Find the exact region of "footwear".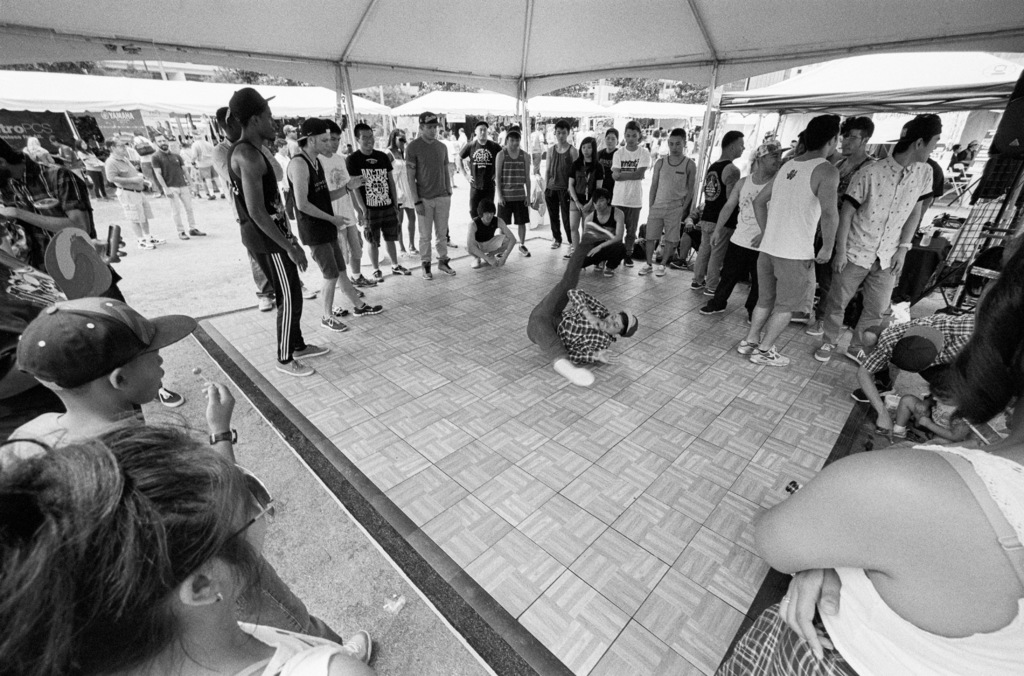
Exact region: 349 273 375 287.
